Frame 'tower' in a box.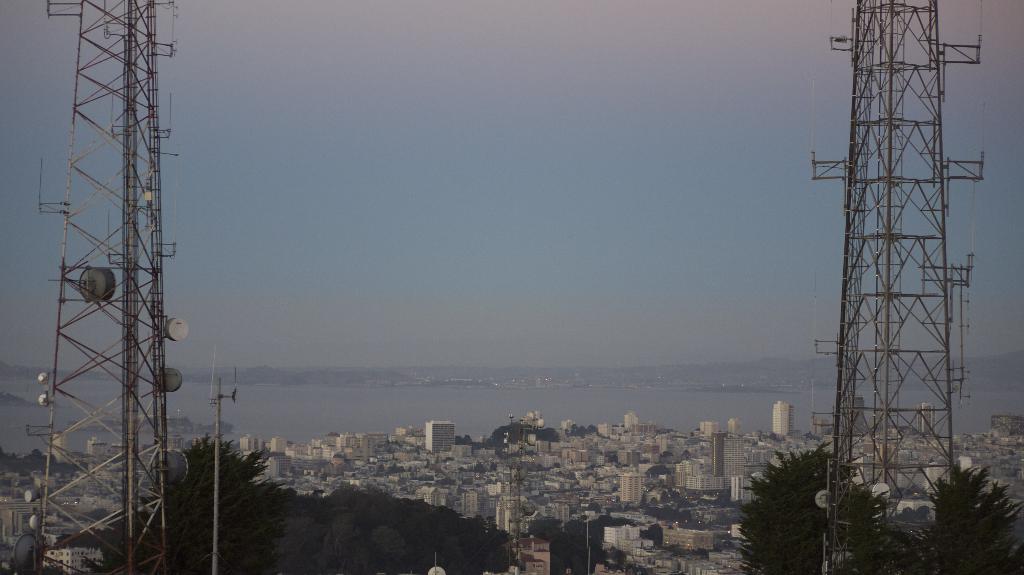
box(20, 0, 203, 572).
